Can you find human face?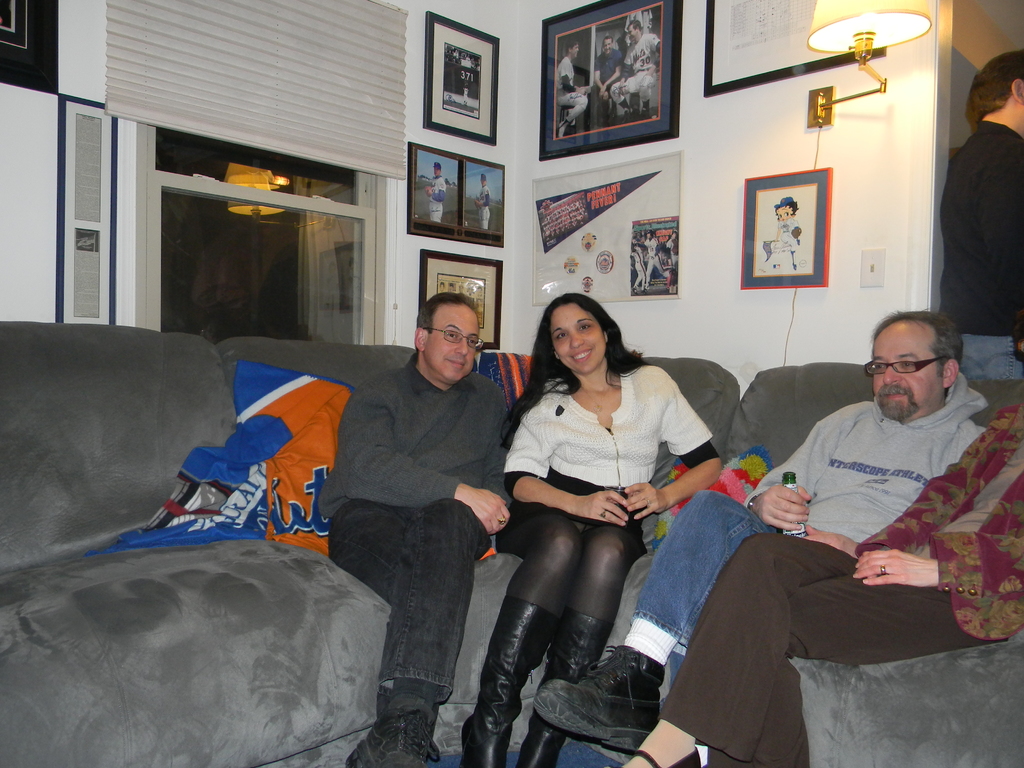
Yes, bounding box: 628,23,637,42.
